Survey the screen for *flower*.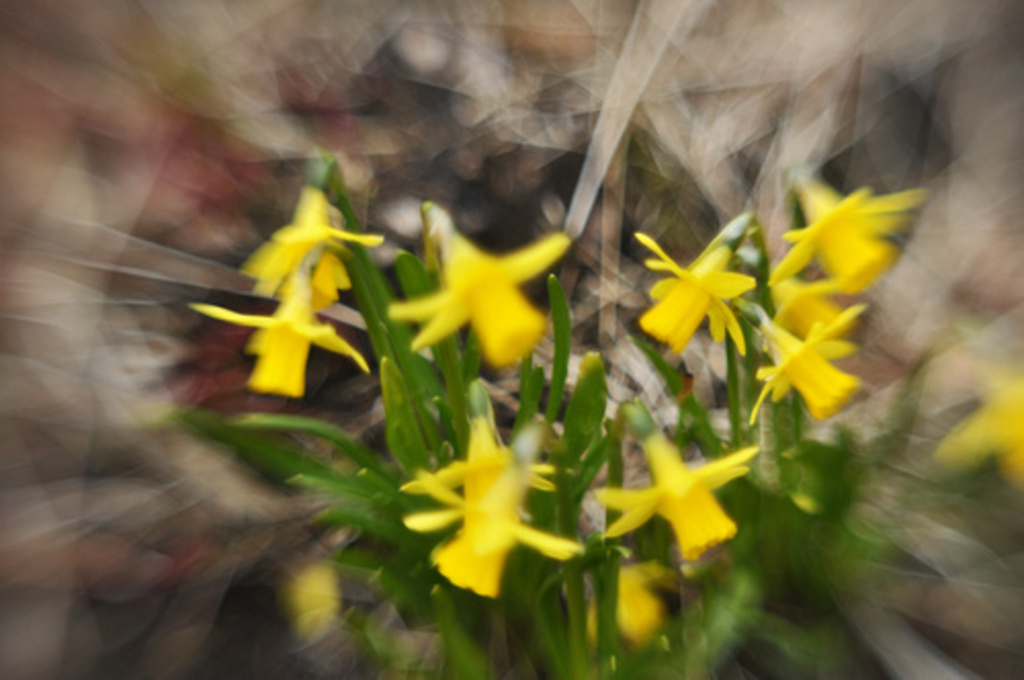
Survey found: [x1=594, y1=397, x2=756, y2=557].
